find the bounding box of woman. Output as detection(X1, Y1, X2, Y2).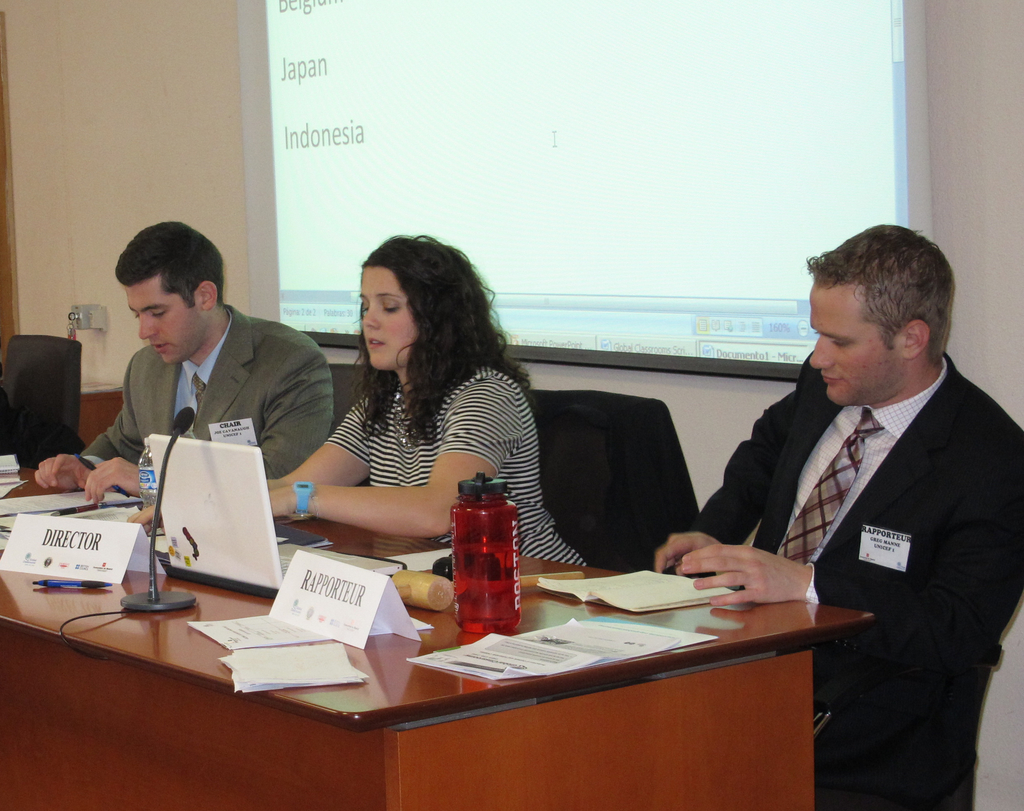
detection(124, 233, 590, 567).
